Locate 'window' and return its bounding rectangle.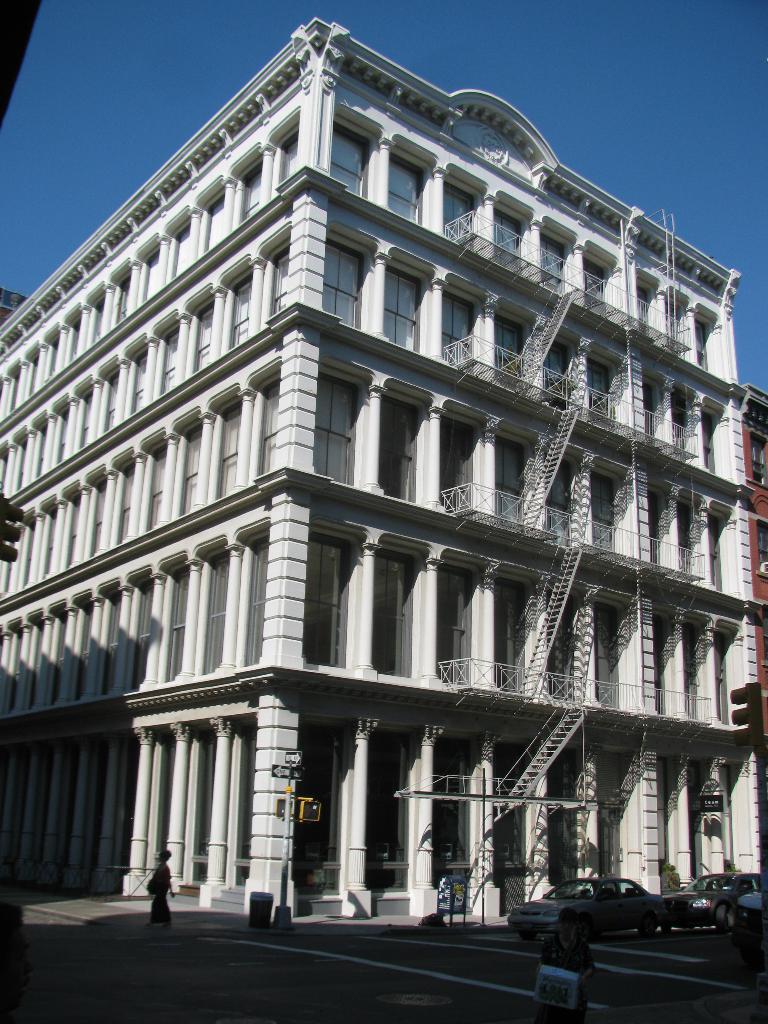
{"x1": 495, "y1": 211, "x2": 515, "y2": 271}.
